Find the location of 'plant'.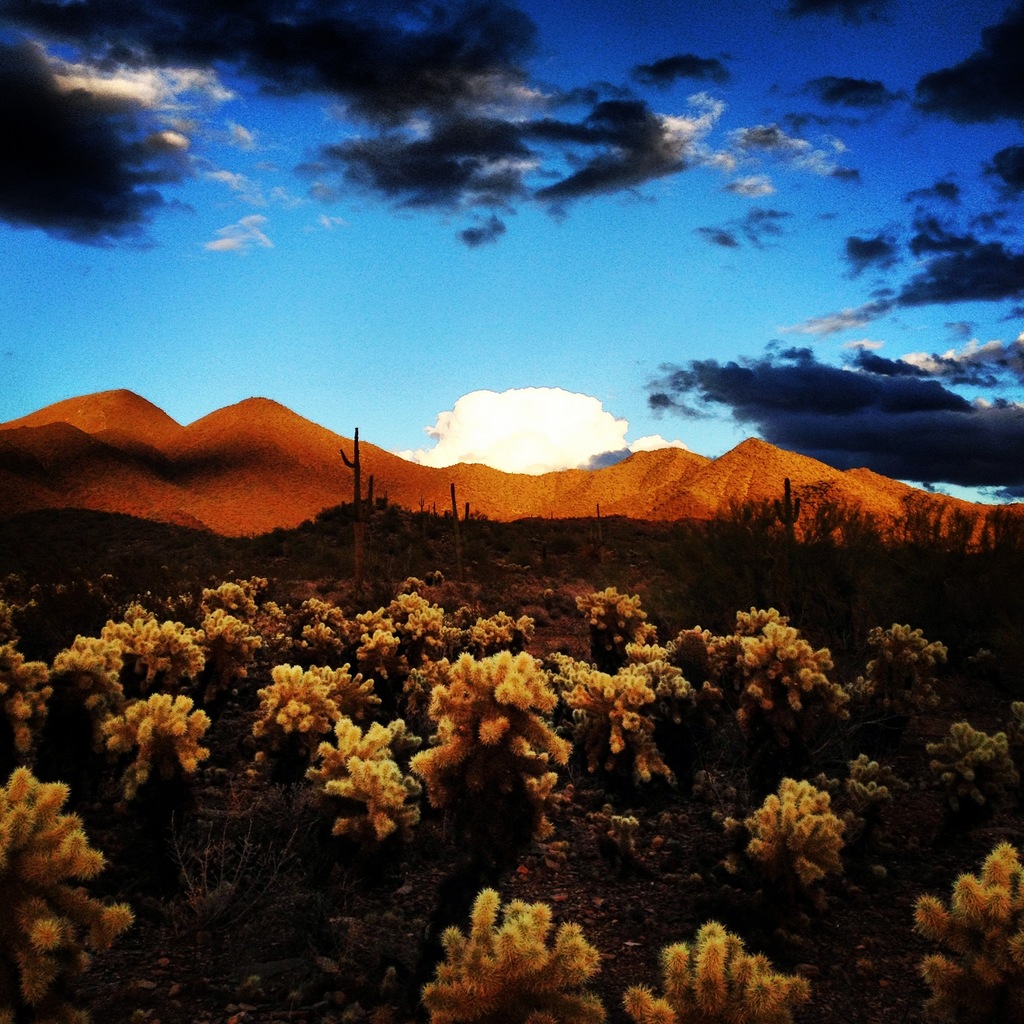
Location: <region>4, 750, 147, 1023</region>.
